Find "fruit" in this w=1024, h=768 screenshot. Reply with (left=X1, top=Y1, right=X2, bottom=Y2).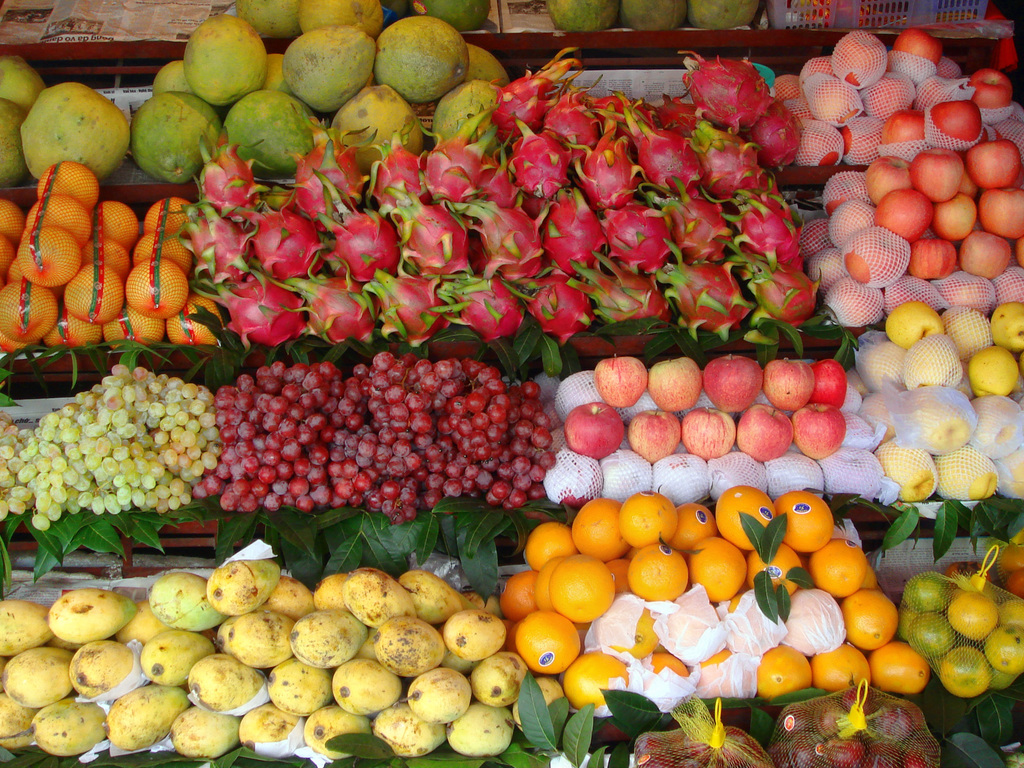
(left=689, top=0, right=764, bottom=28).
